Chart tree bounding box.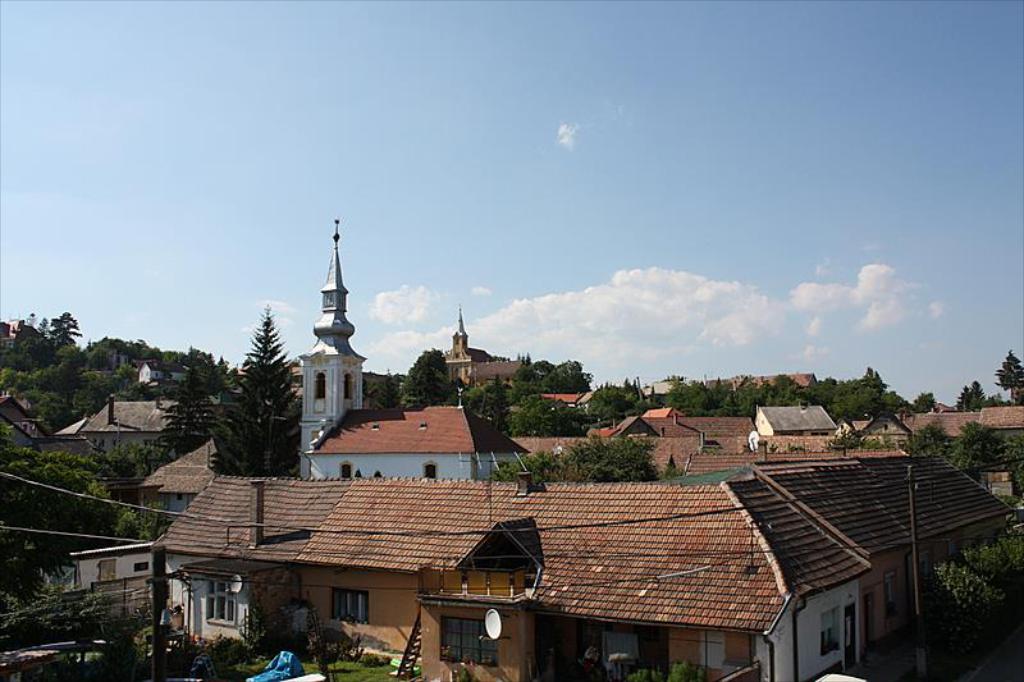
Charted: [401, 345, 452, 415].
